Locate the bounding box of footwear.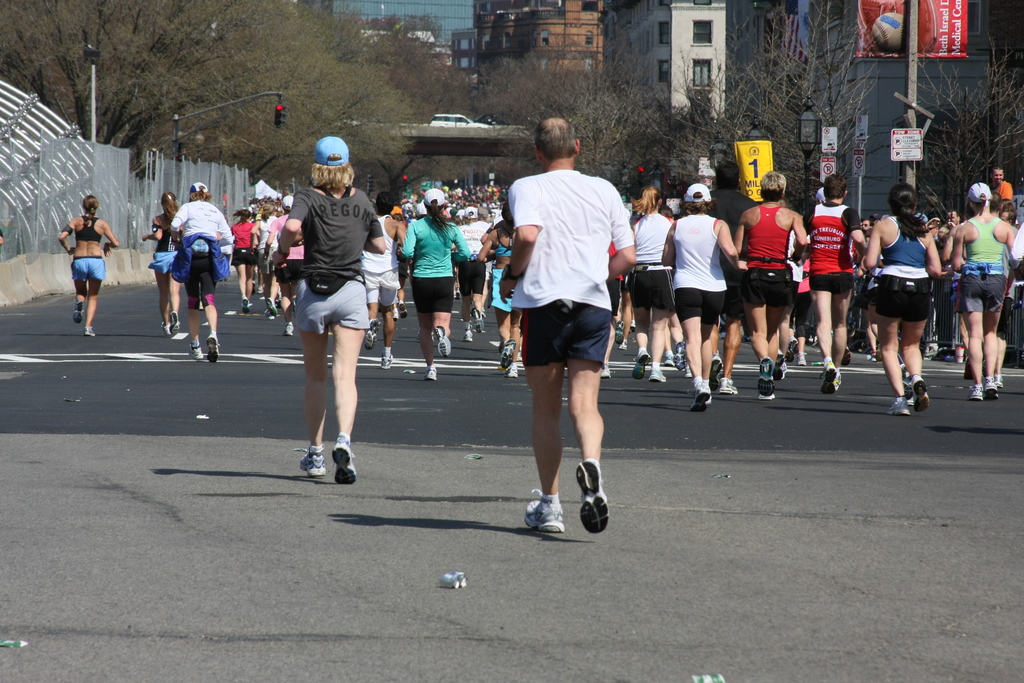
Bounding box: [187,340,206,361].
